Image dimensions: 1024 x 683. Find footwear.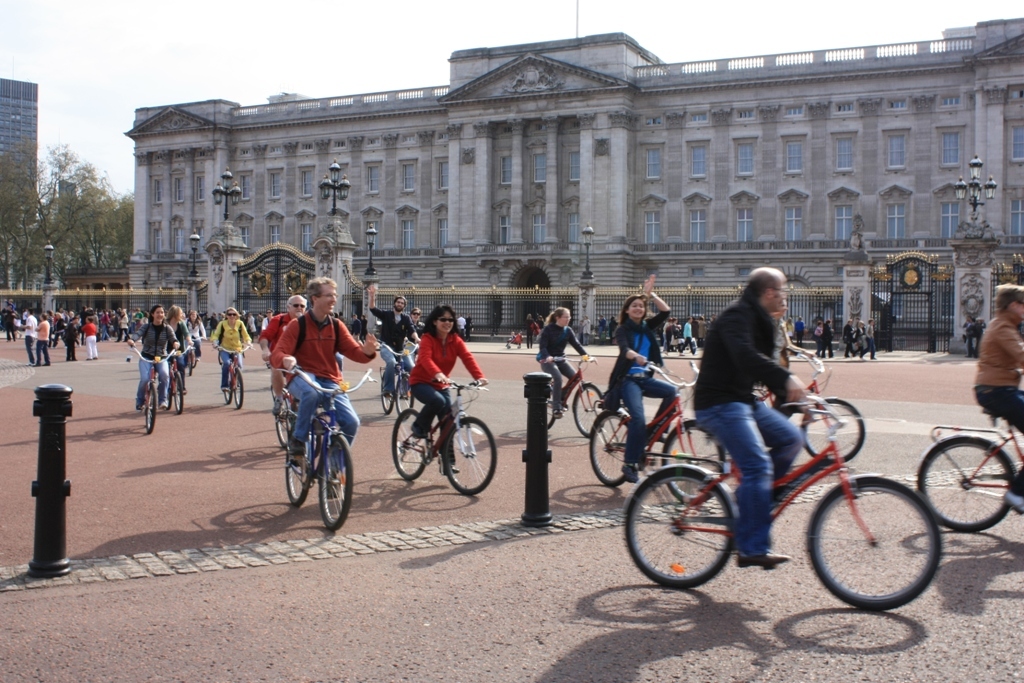
<bbox>290, 443, 310, 472</bbox>.
